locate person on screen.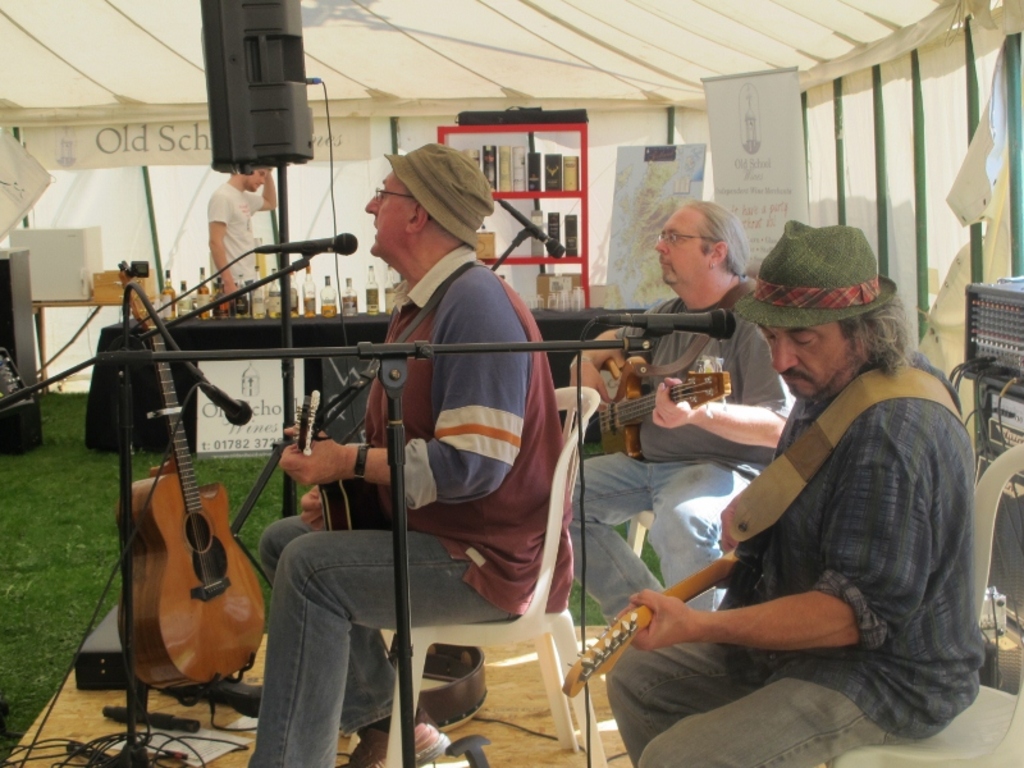
On screen at locate(607, 215, 989, 767).
